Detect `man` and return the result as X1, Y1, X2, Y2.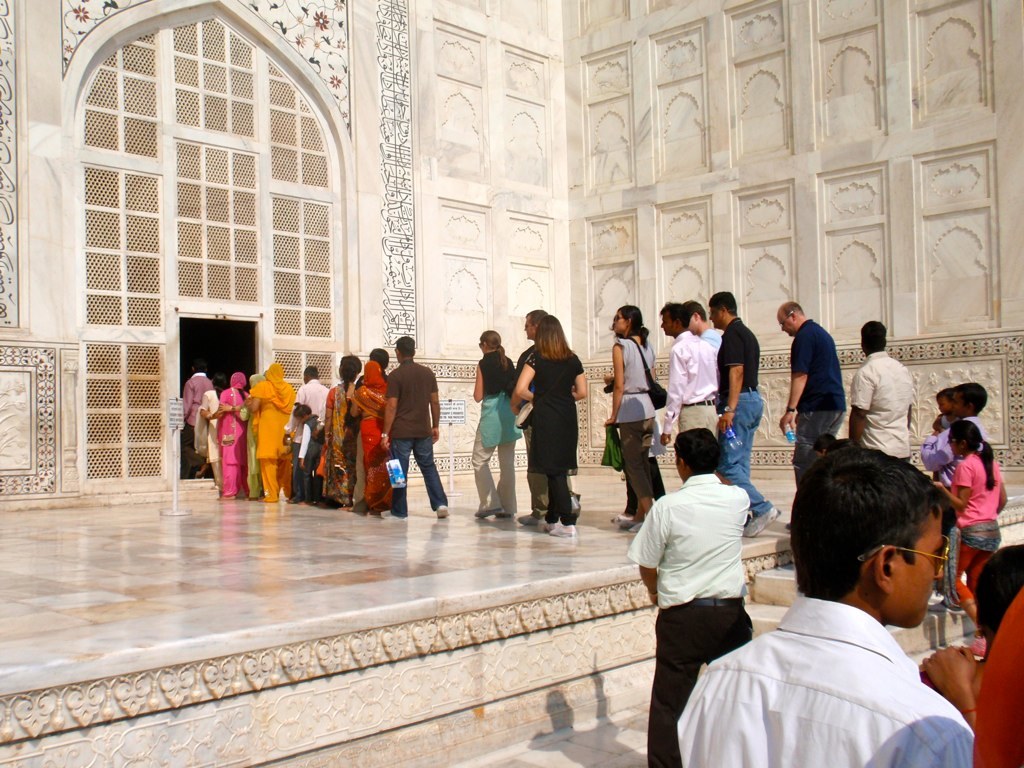
847, 324, 920, 456.
